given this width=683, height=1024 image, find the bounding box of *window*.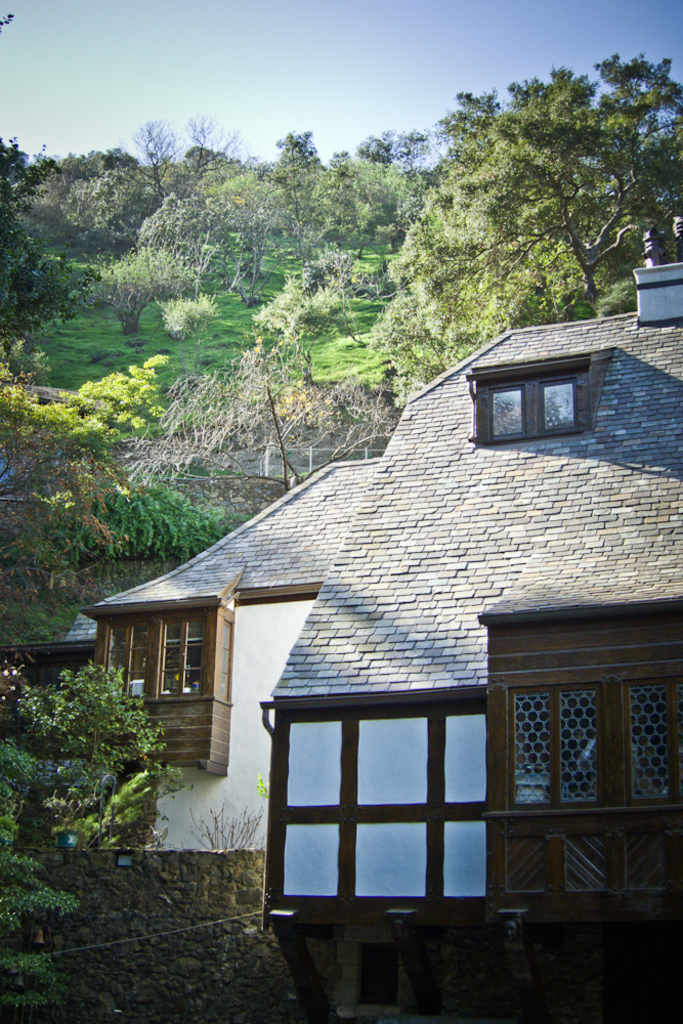
[516,658,682,813].
